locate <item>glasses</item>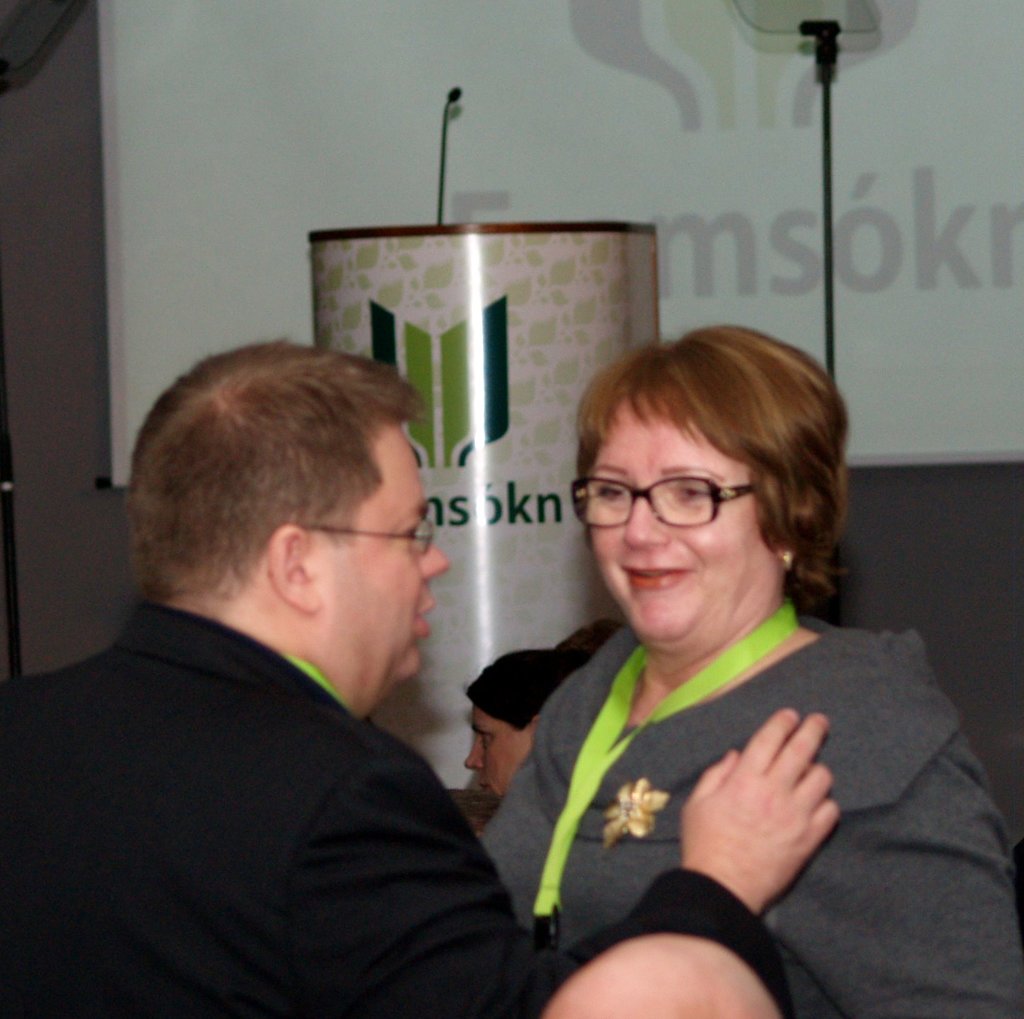
bbox=(305, 511, 436, 562)
